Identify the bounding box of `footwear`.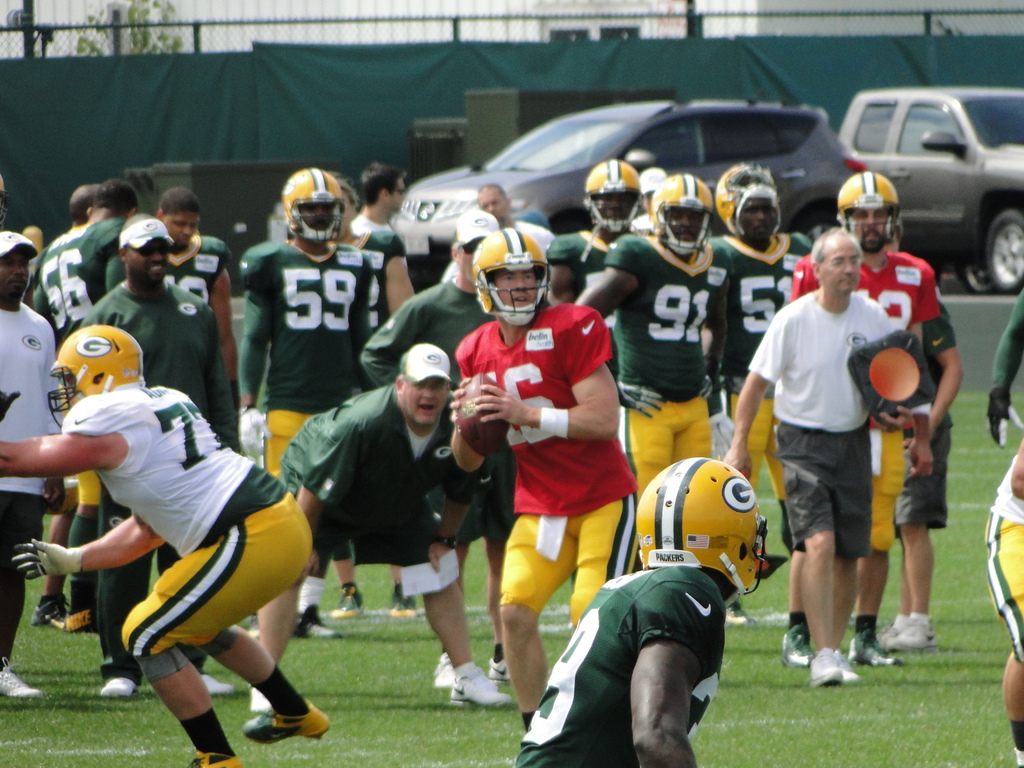
[451,667,515,705].
